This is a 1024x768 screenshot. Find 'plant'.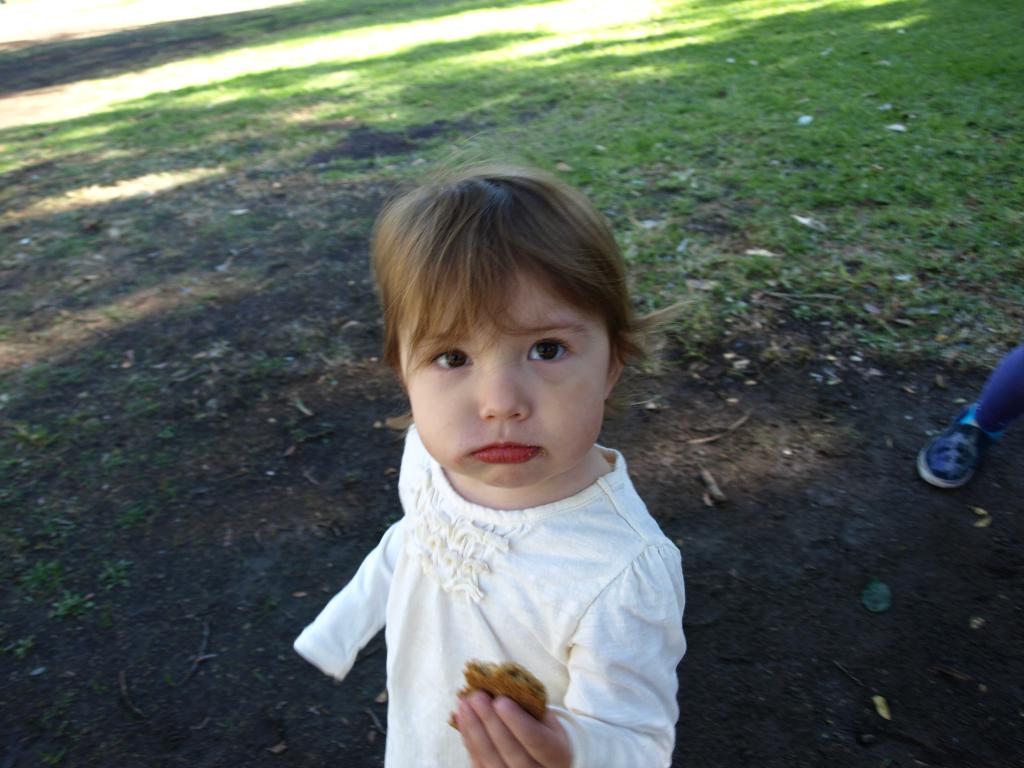
Bounding box: bbox=[22, 426, 49, 443].
